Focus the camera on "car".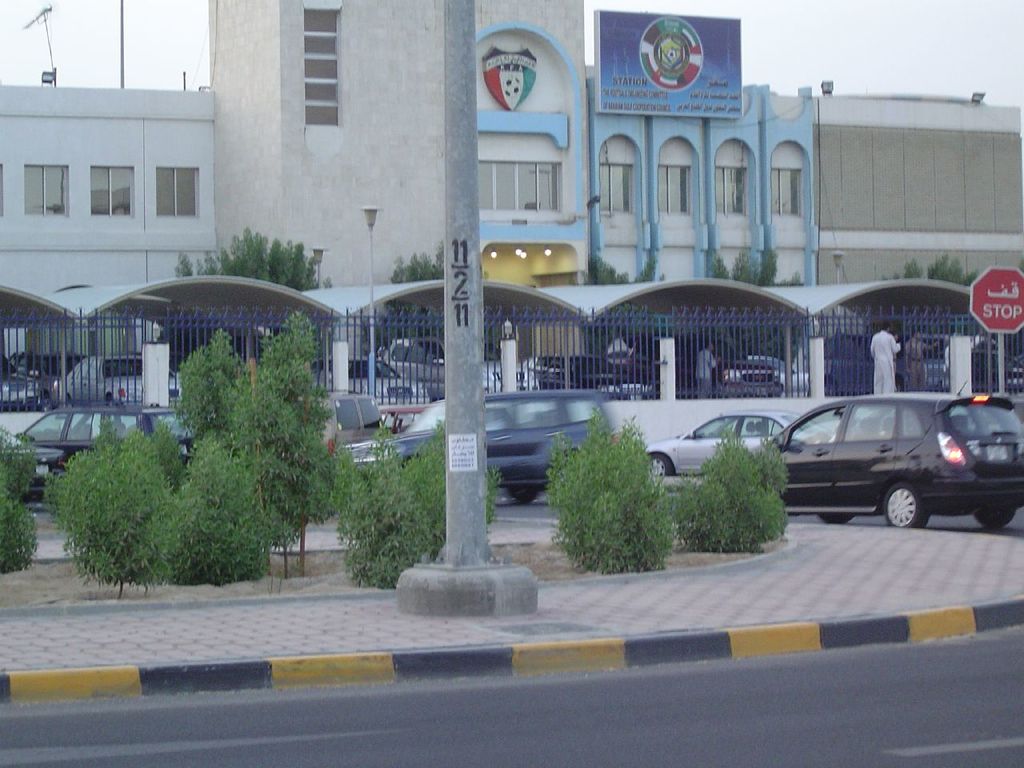
Focus region: BBox(0, 426, 70, 498).
